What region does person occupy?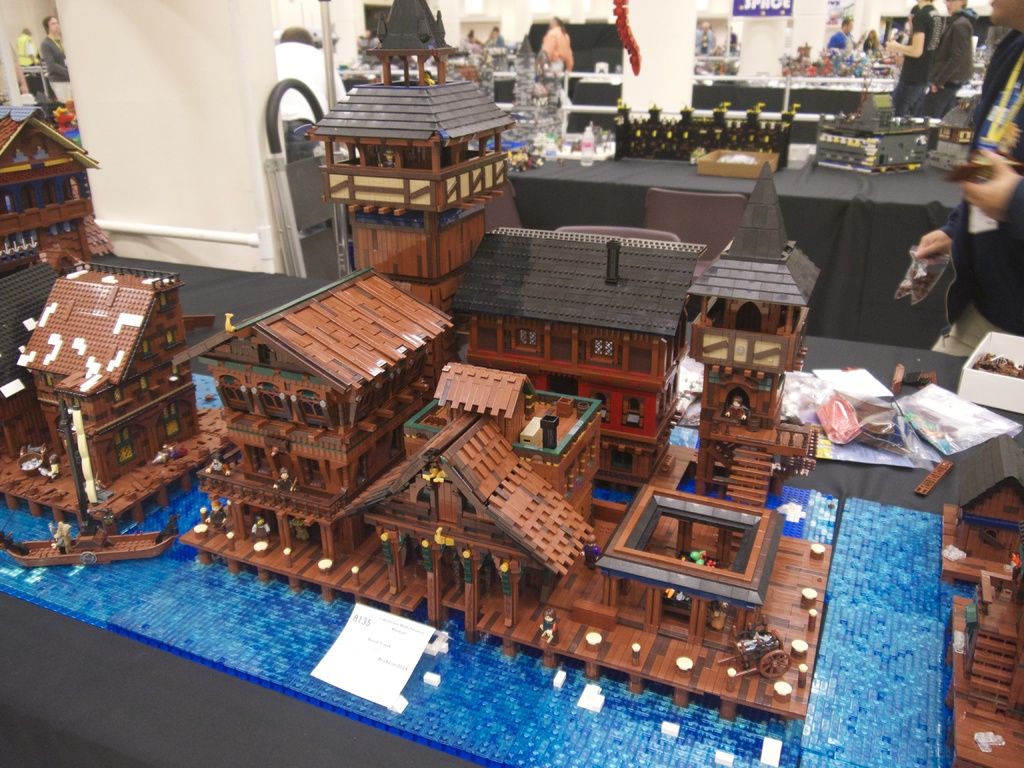
45/452/60/476.
